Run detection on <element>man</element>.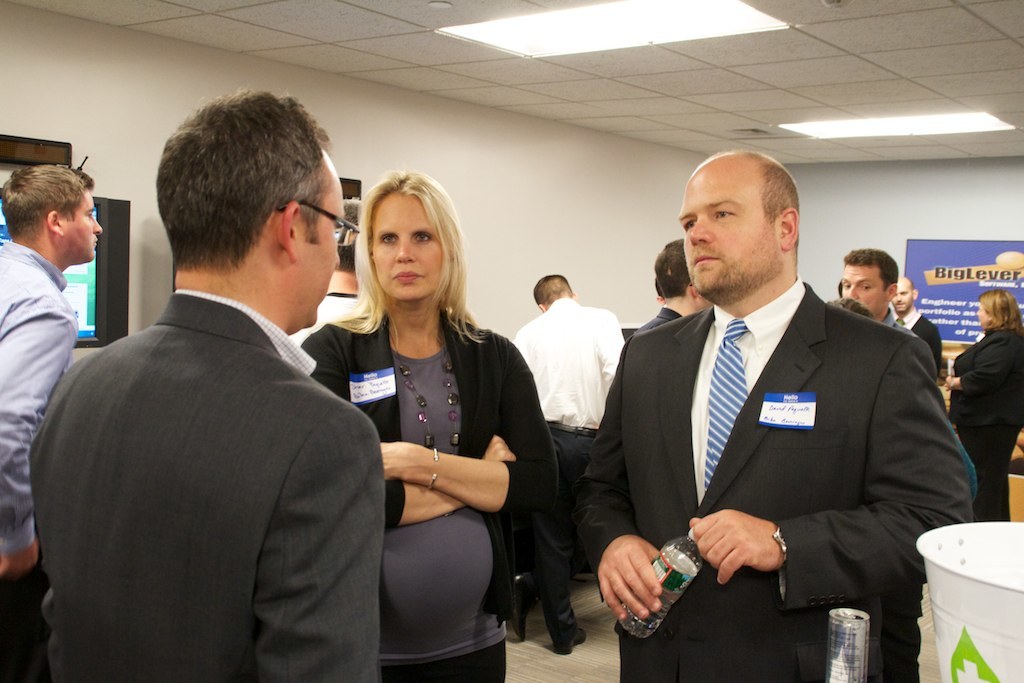
Result: [left=893, top=272, right=957, bottom=388].
